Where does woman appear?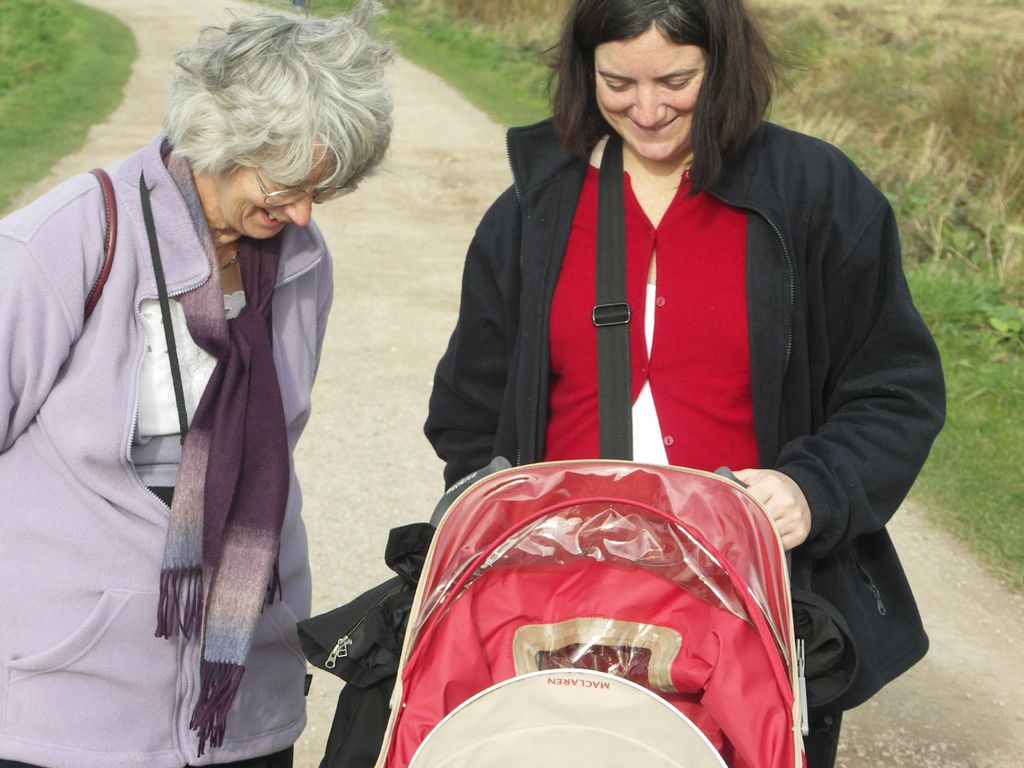
Appears at [left=0, top=0, right=399, bottom=767].
